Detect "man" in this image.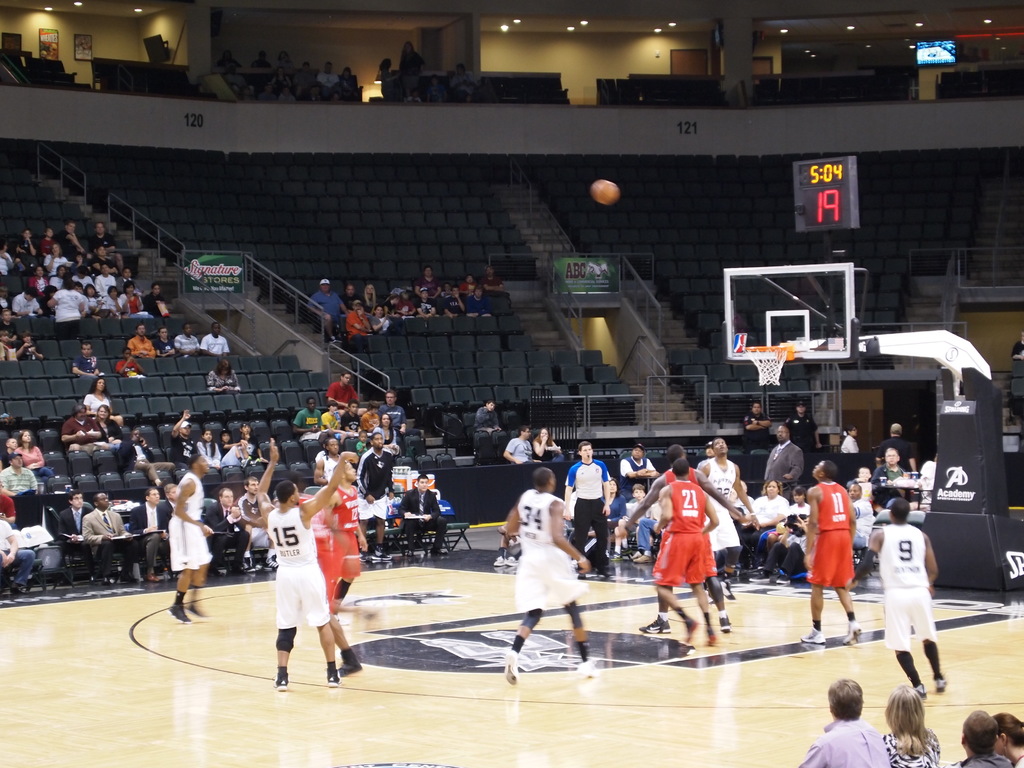
Detection: {"x1": 88, "y1": 221, "x2": 123, "y2": 273}.
